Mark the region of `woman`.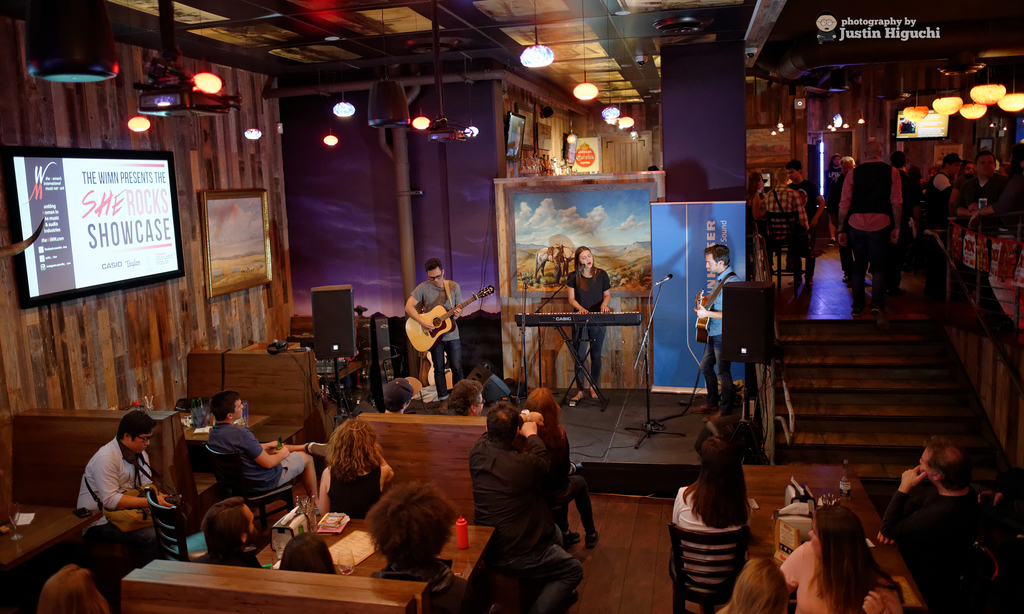
Region: box(568, 246, 611, 397).
